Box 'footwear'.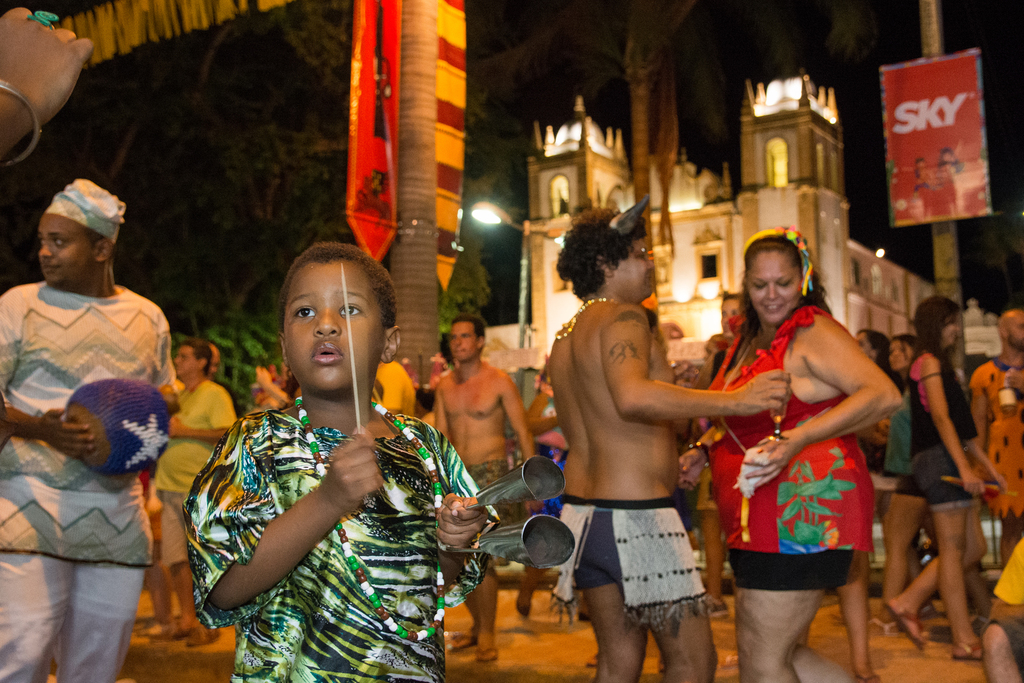
881,600,924,648.
